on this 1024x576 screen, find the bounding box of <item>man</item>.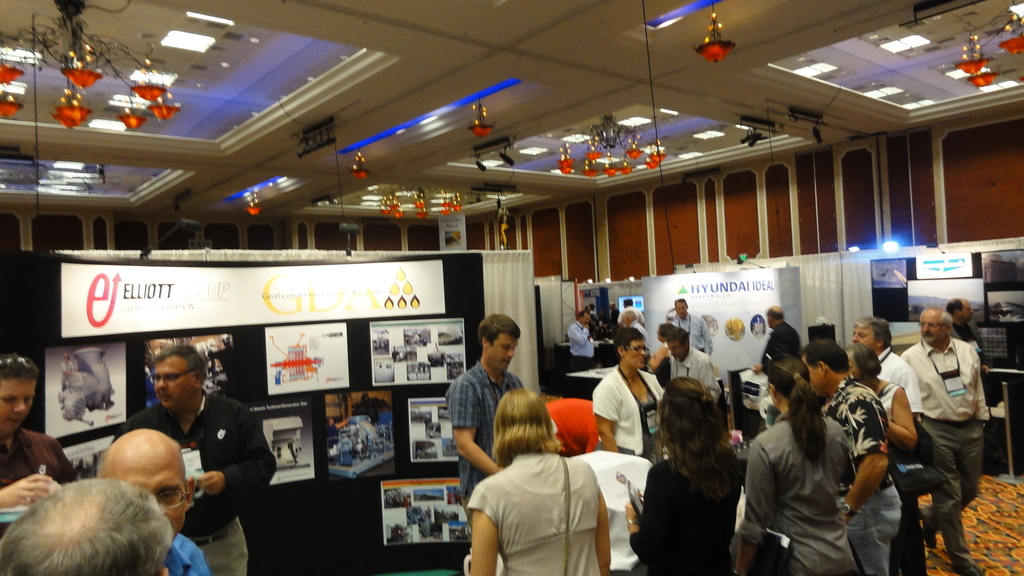
Bounding box: region(616, 297, 641, 332).
